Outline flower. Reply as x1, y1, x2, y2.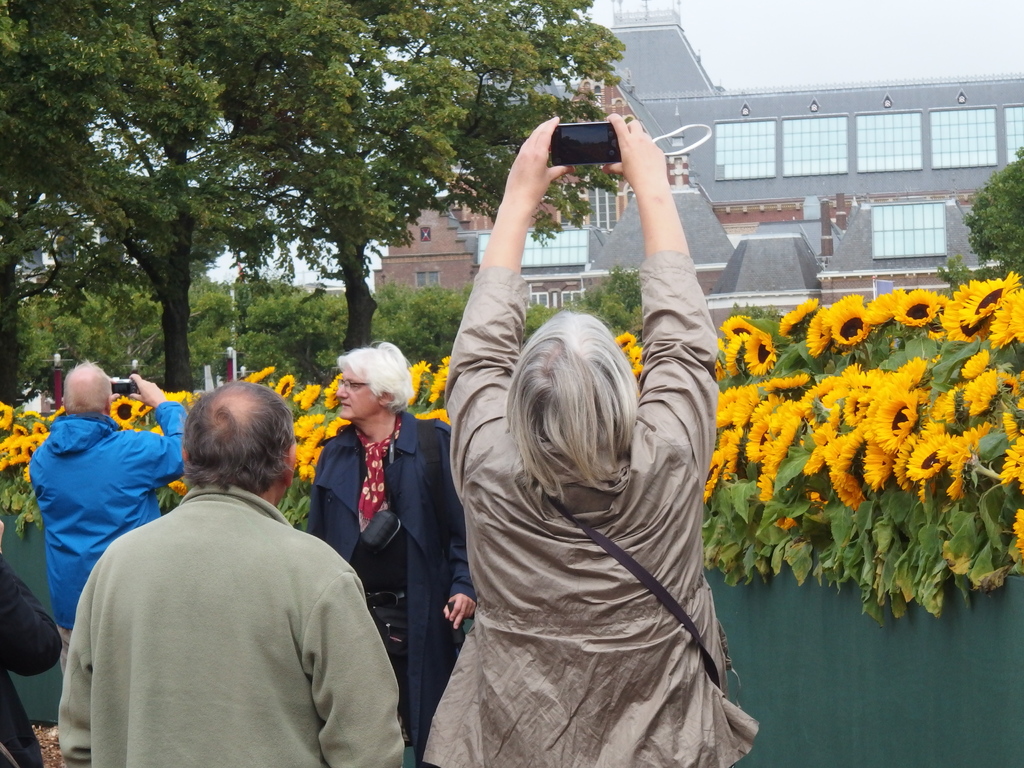
149, 423, 166, 436.
